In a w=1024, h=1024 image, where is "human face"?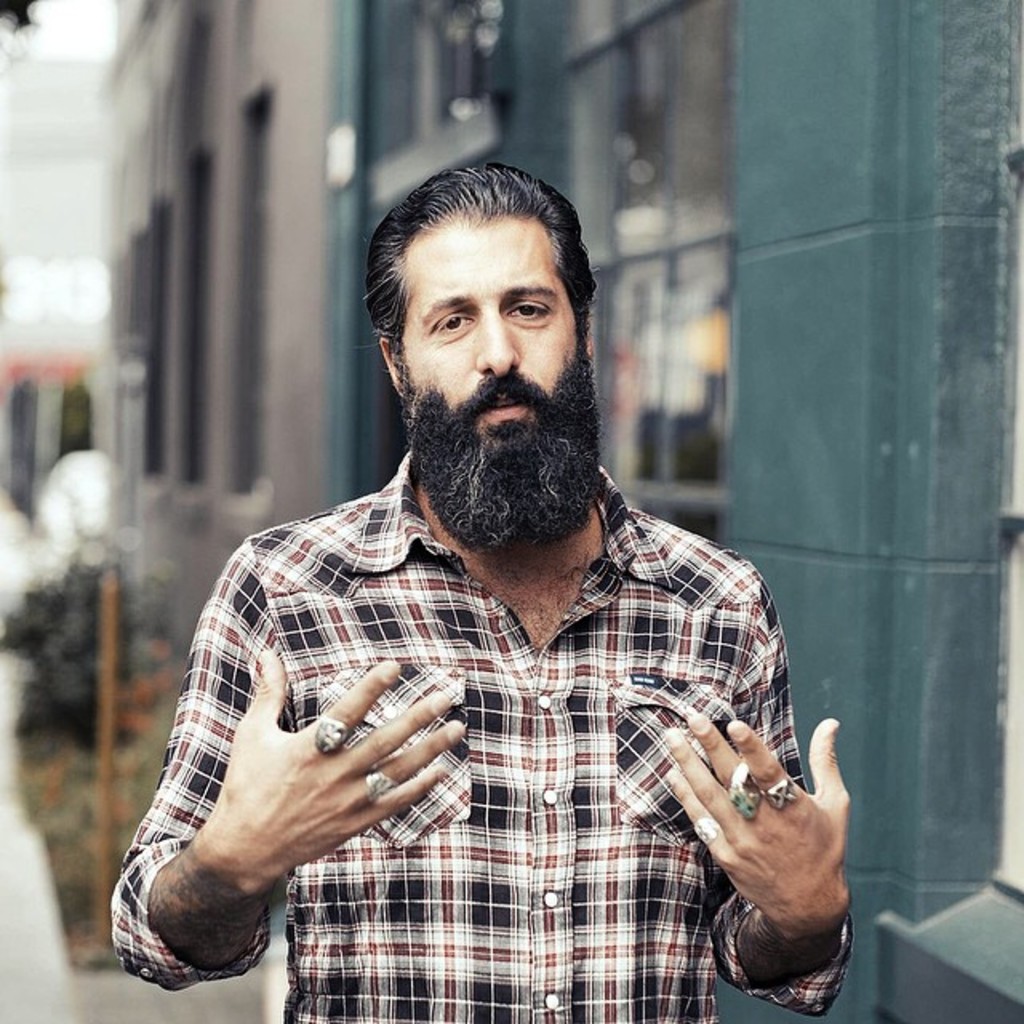
403 224 574 469.
